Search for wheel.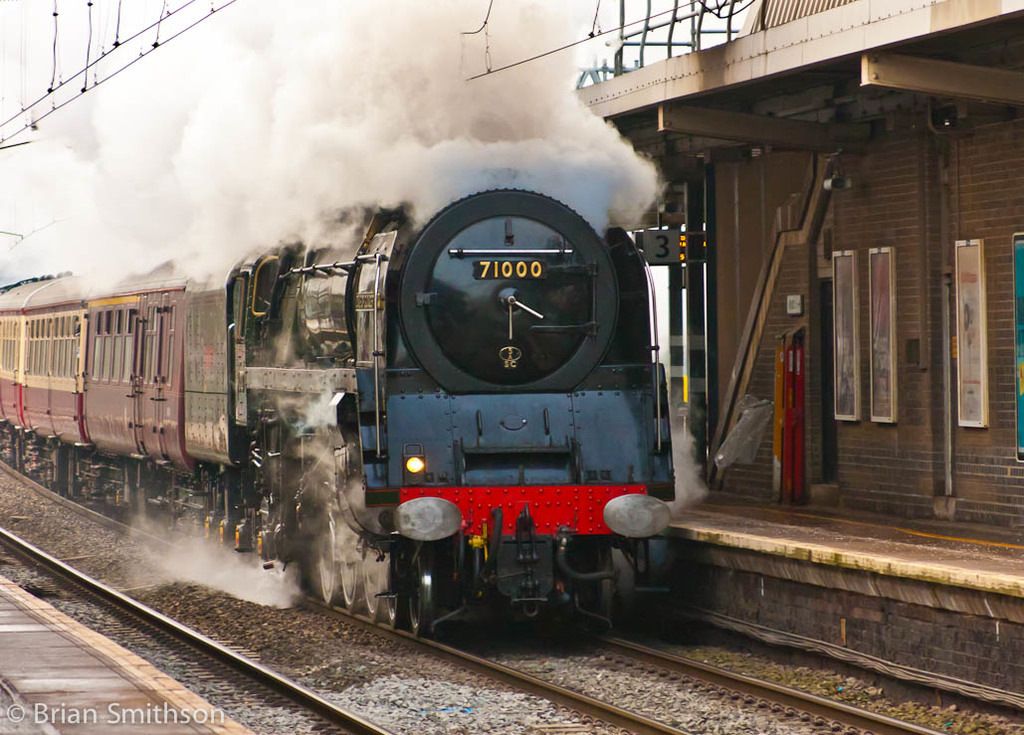
Found at BBox(340, 529, 360, 604).
